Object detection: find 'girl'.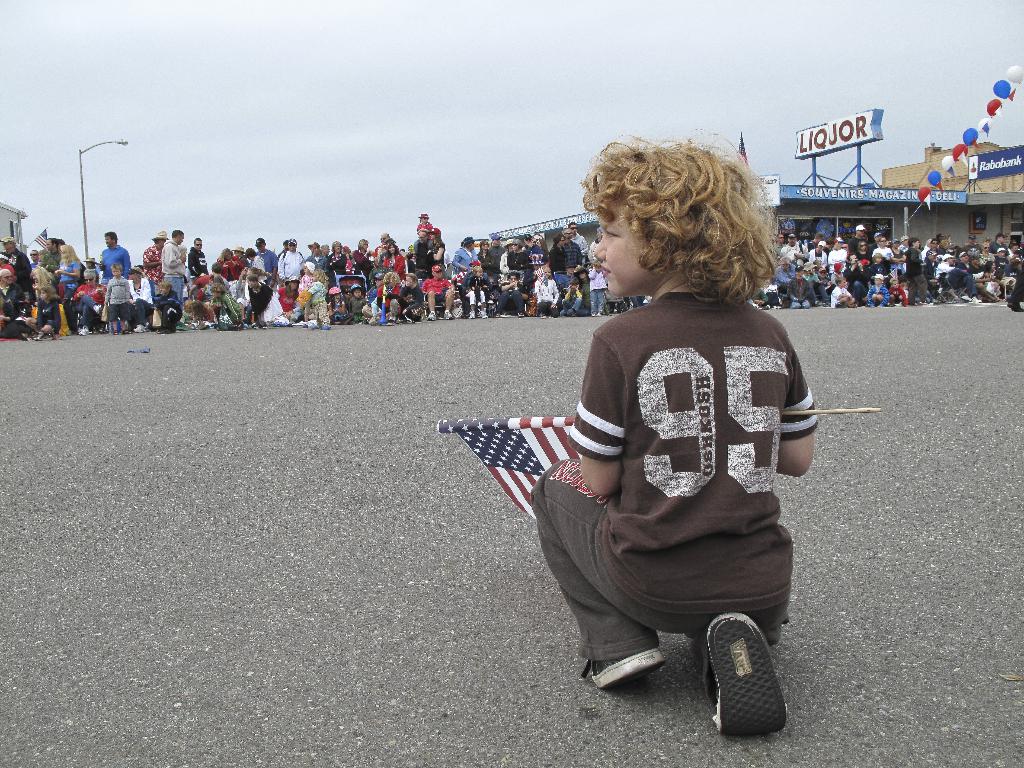
box=[325, 285, 355, 325].
